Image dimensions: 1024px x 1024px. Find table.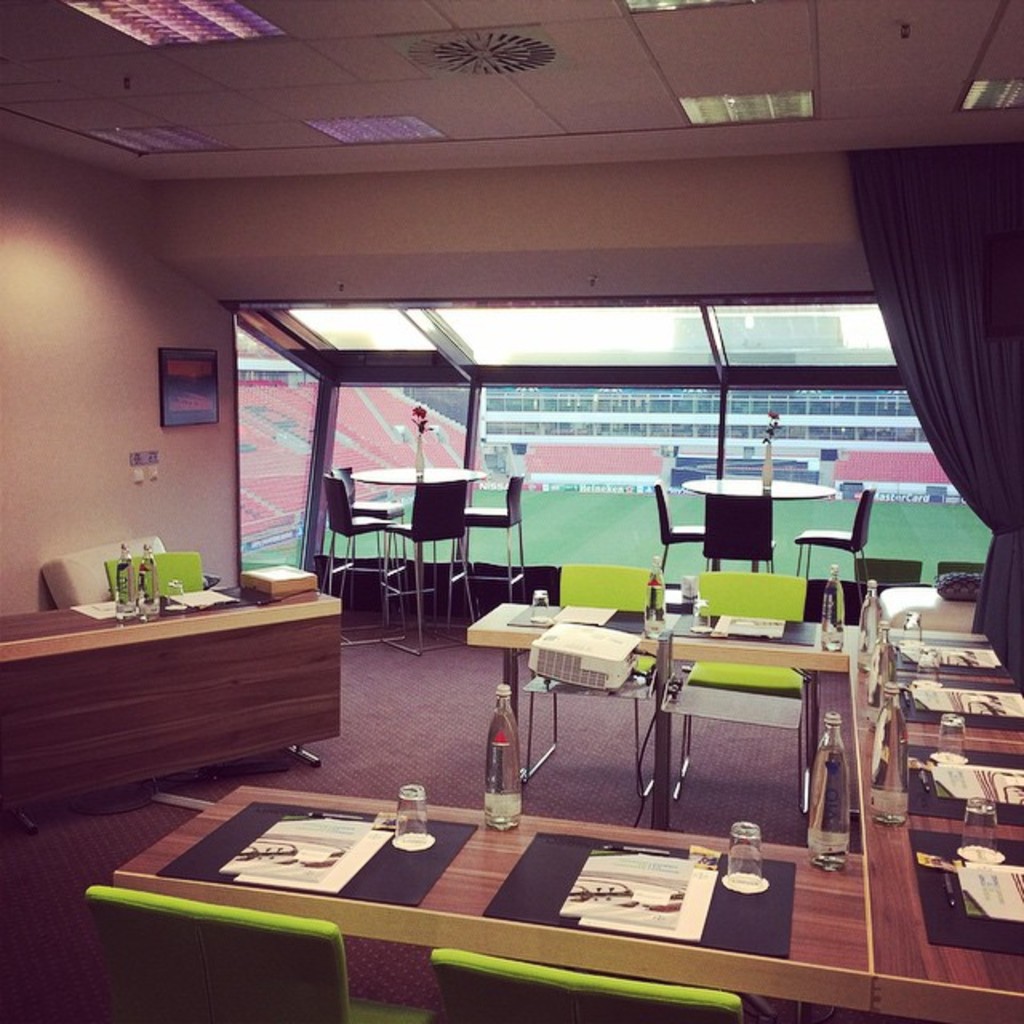
box=[0, 566, 339, 834].
